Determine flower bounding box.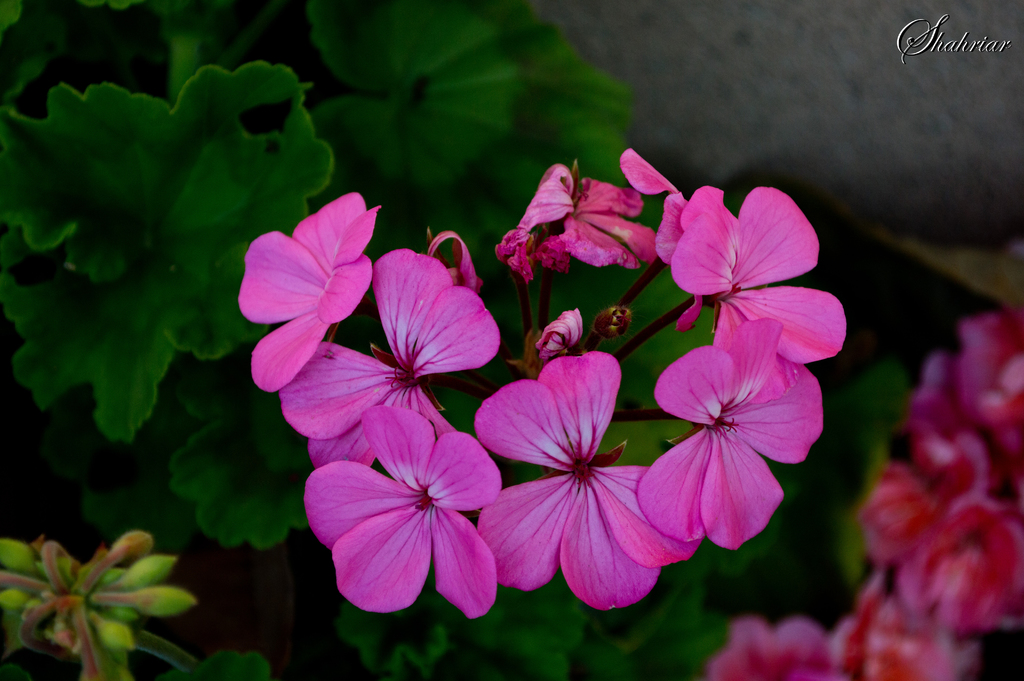
Determined: [230,200,387,363].
